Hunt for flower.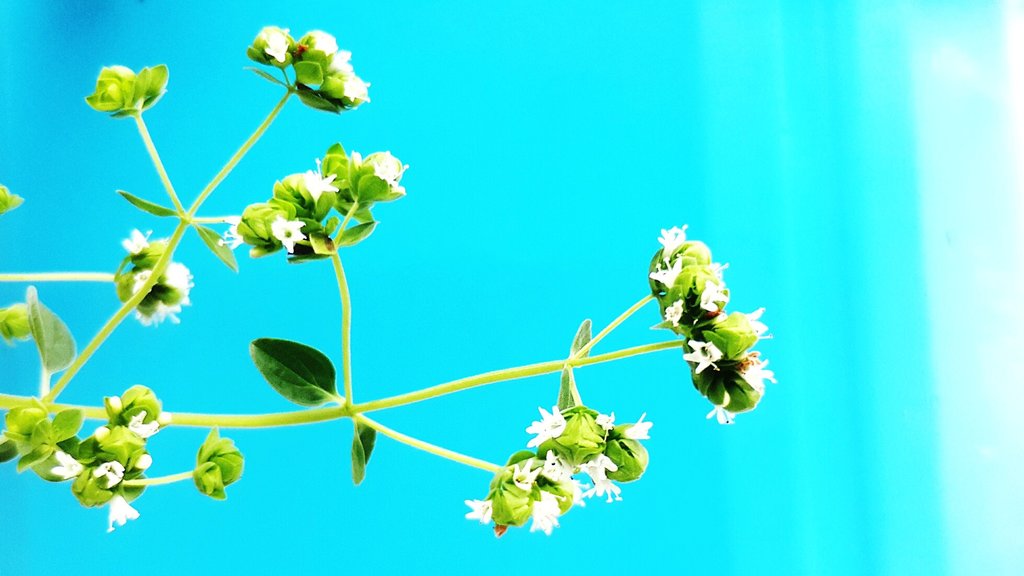
Hunted down at box=[101, 393, 127, 419].
